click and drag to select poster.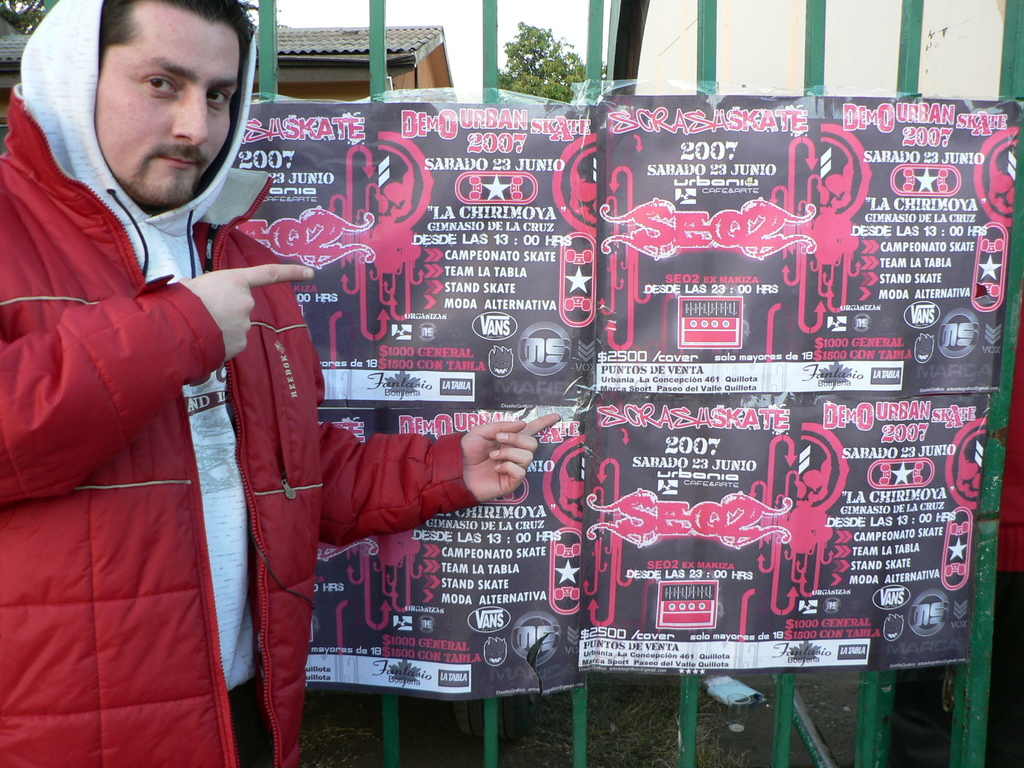
Selection: 588 391 991 670.
